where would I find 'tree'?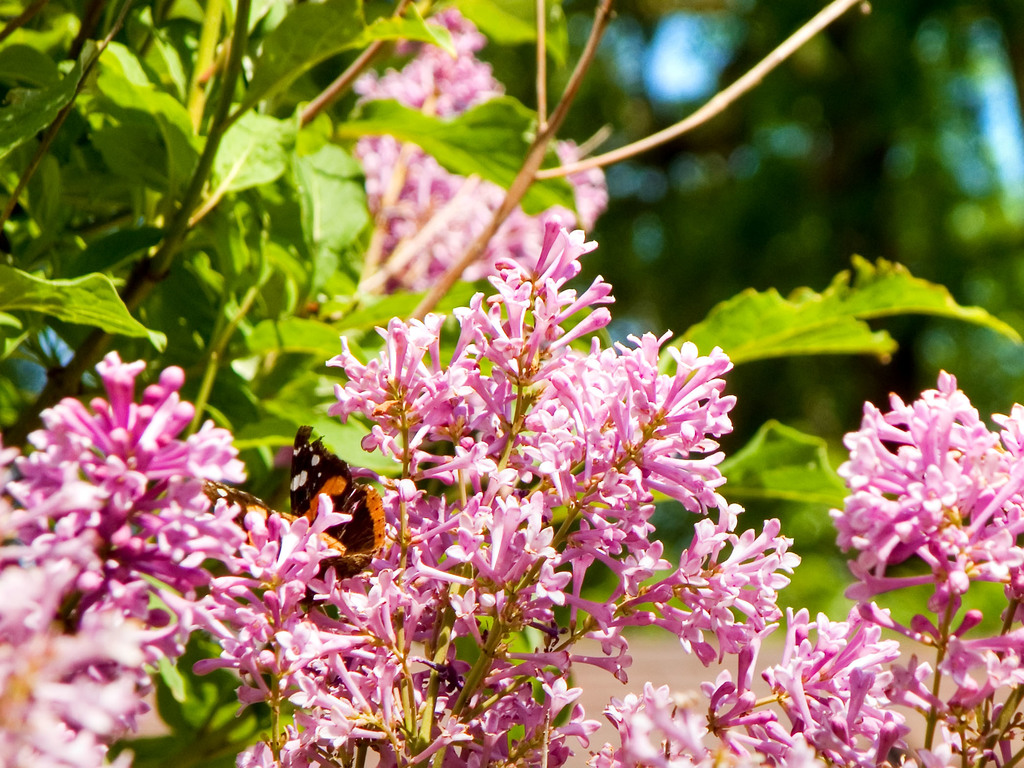
At select_region(959, 0, 1023, 419).
